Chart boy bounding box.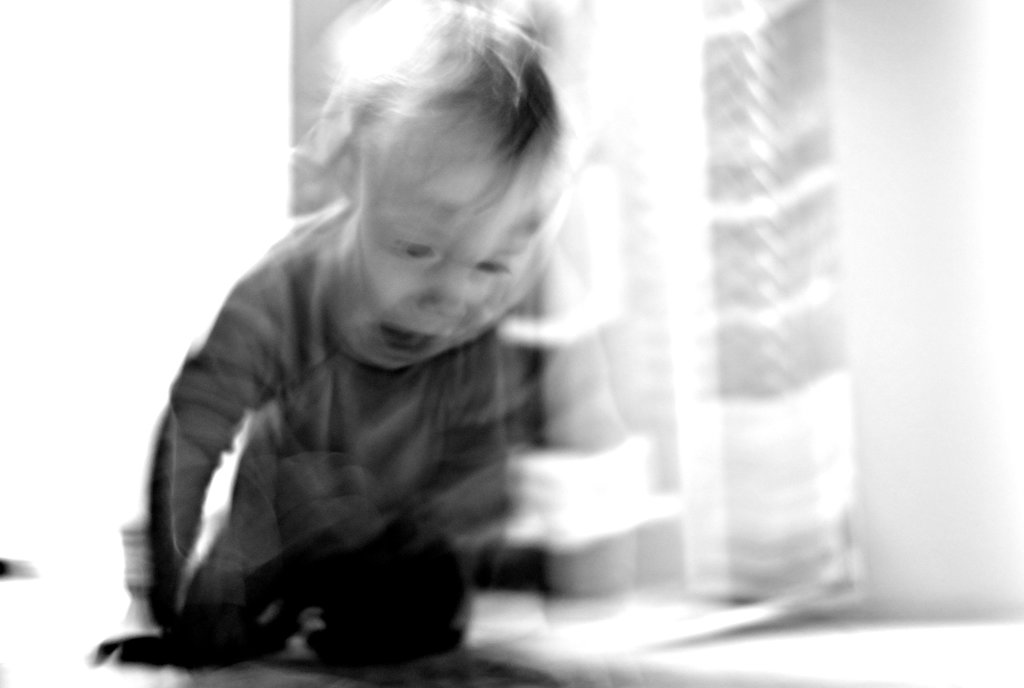
Charted: (left=88, top=0, right=589, bottom=668).
